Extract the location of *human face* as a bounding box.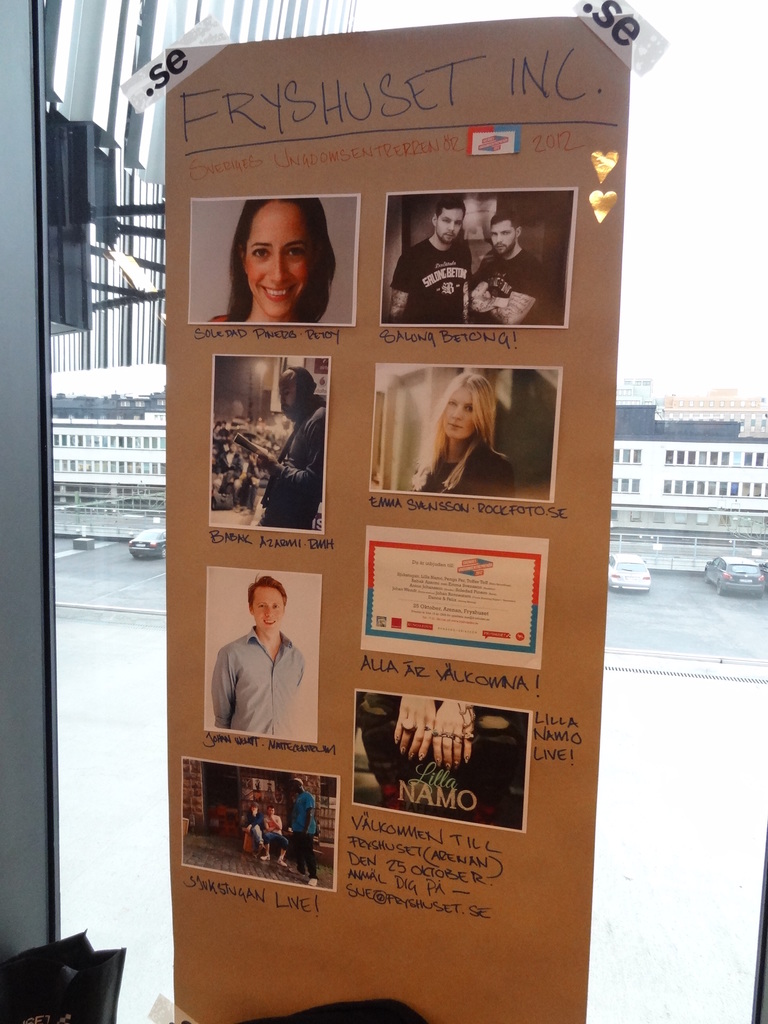
{"x1": 247, "y1": 205, "x2": 310, "y2": 317}.
